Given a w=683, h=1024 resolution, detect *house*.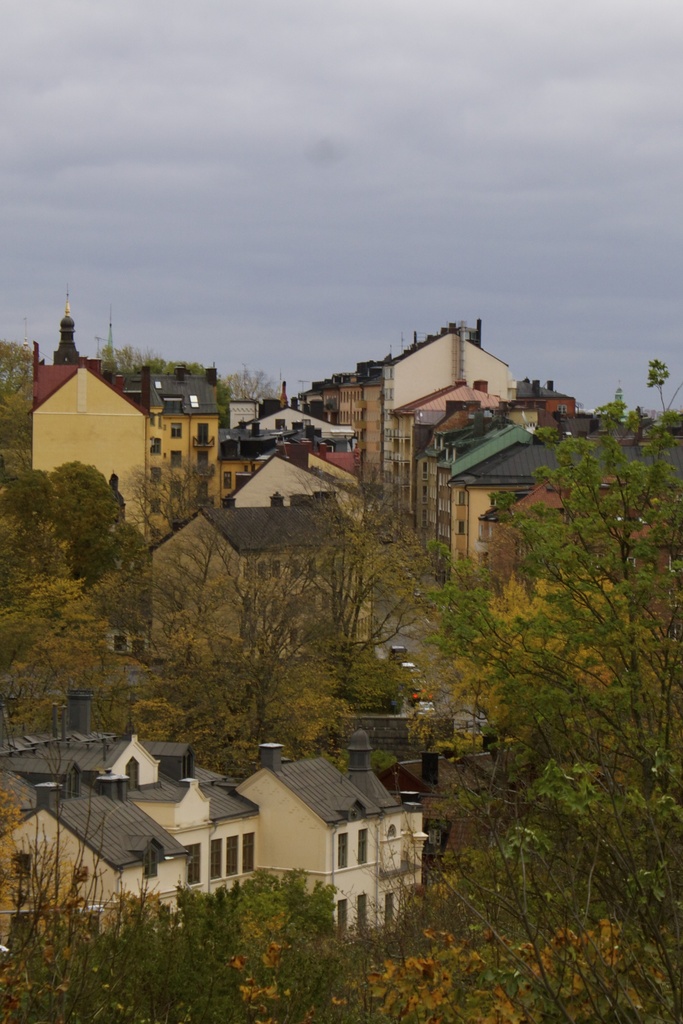
Rect(370, 328, 510, 540).
